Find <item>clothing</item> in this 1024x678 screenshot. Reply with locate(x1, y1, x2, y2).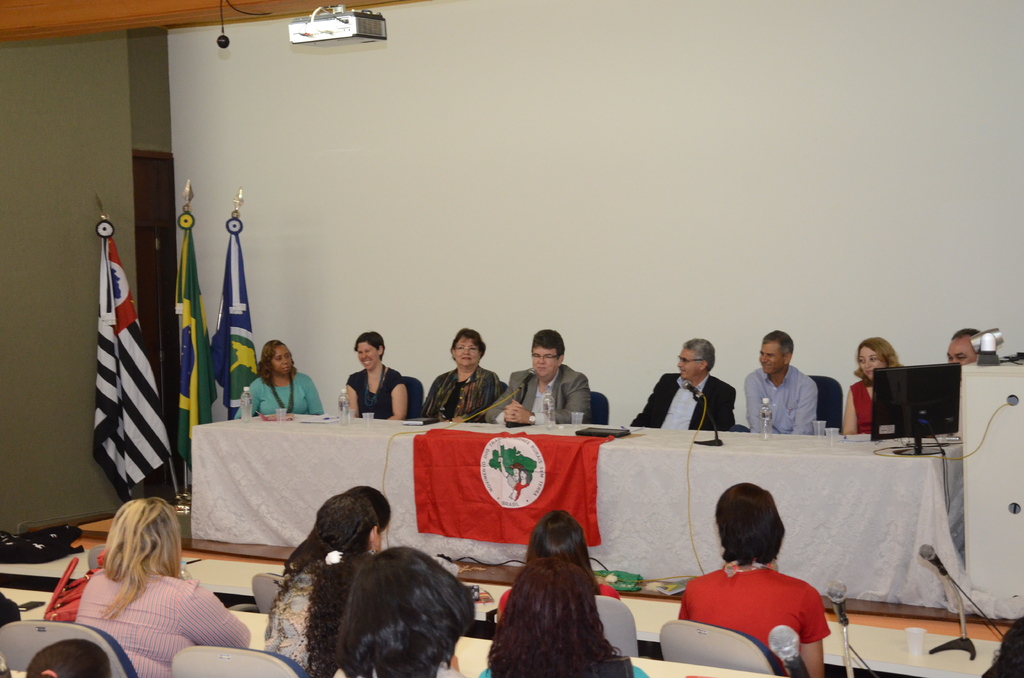
locate(495, 583, 622, 624).
